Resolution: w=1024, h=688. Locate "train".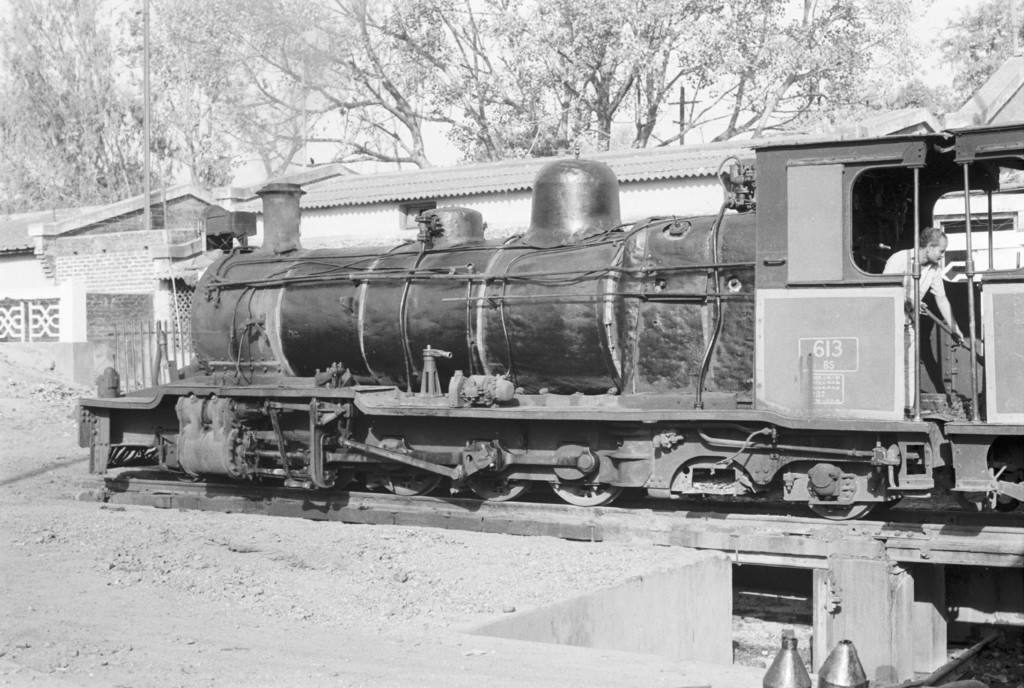
[73, 132, 1023, 522].
